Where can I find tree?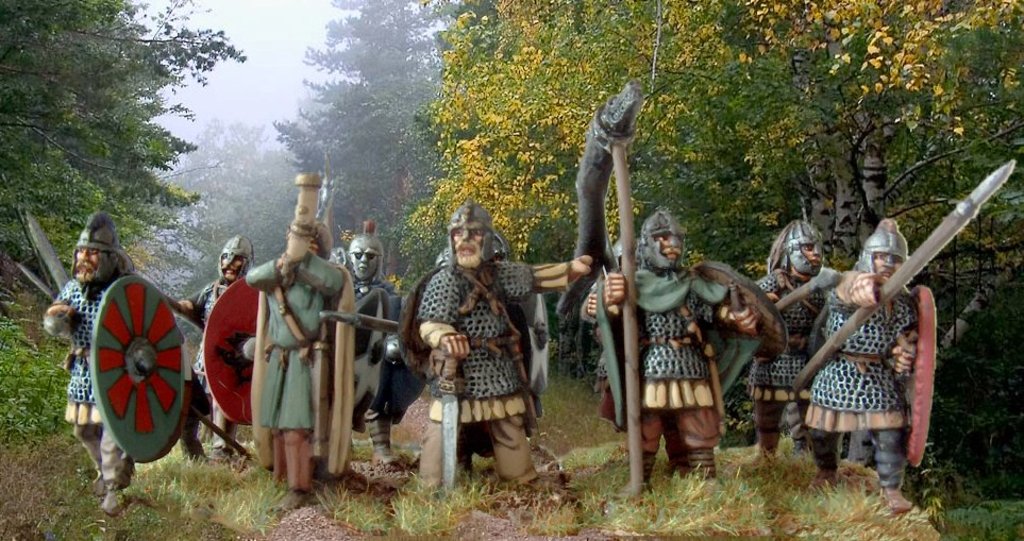
You can find it at select_region(156, 109, 324, 304).
